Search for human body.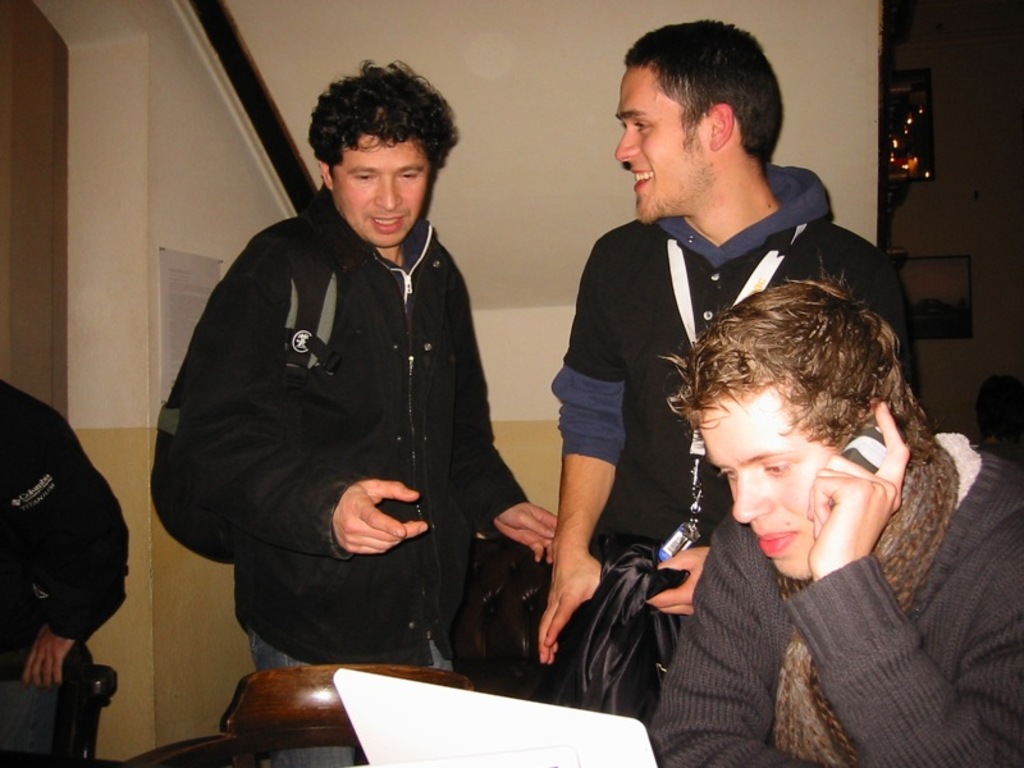
Found at (x1=645, y1=401, x2=1023, y2=767).
